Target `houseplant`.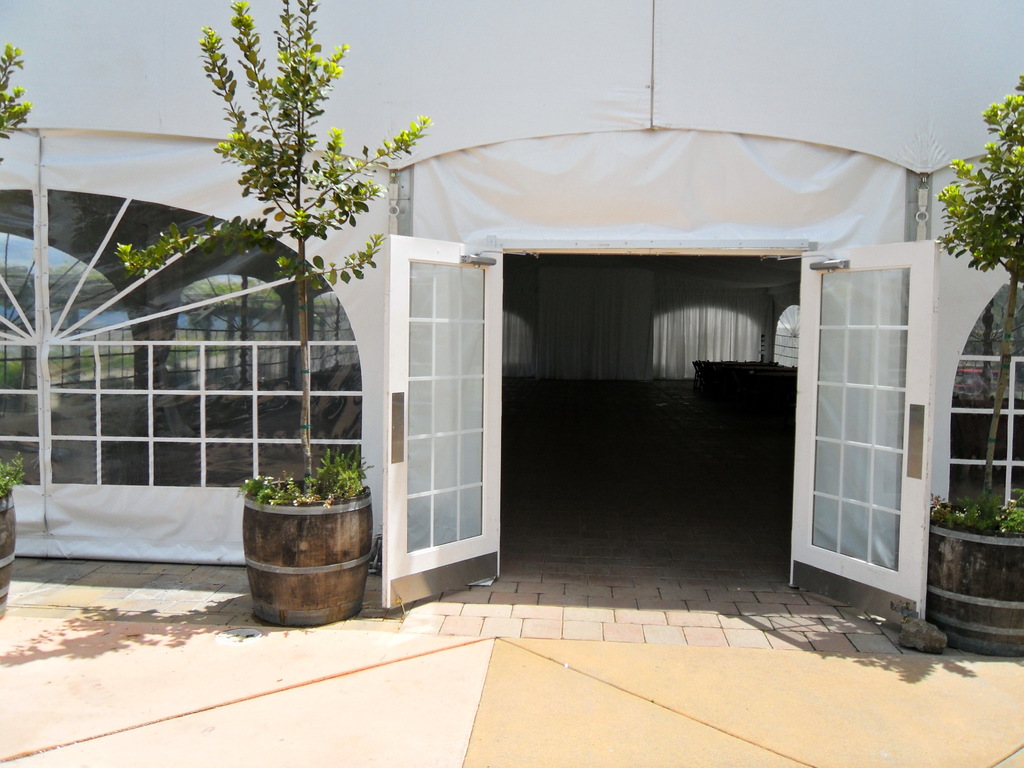
Target region: [left=934, top=72, right=1023, bottom=657].
